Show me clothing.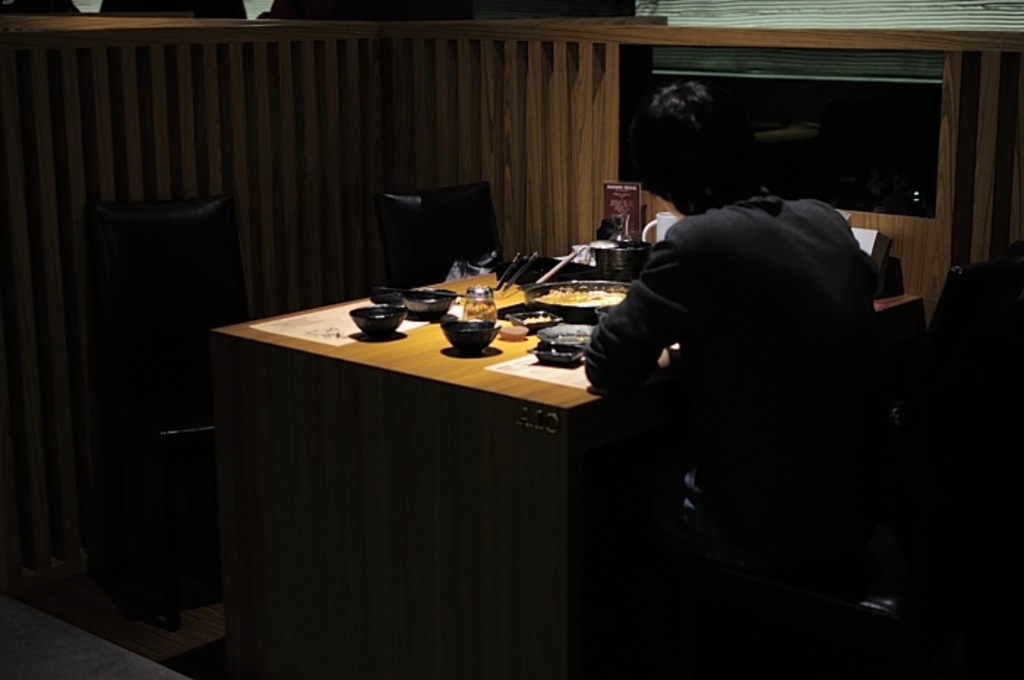
clothing is here: select_region(591, 140, 914, 607).
